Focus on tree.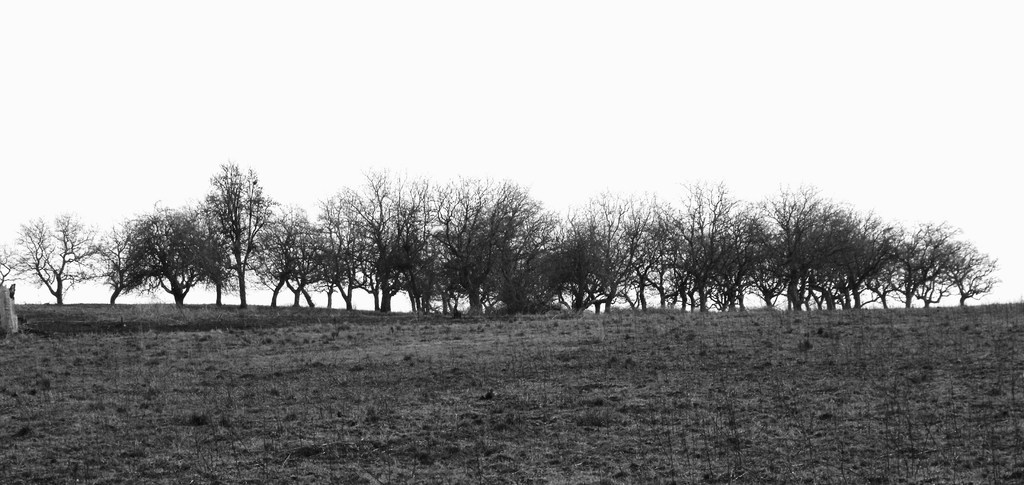
Focused at <bbox>452, 181, 544, 325</bbox>.
